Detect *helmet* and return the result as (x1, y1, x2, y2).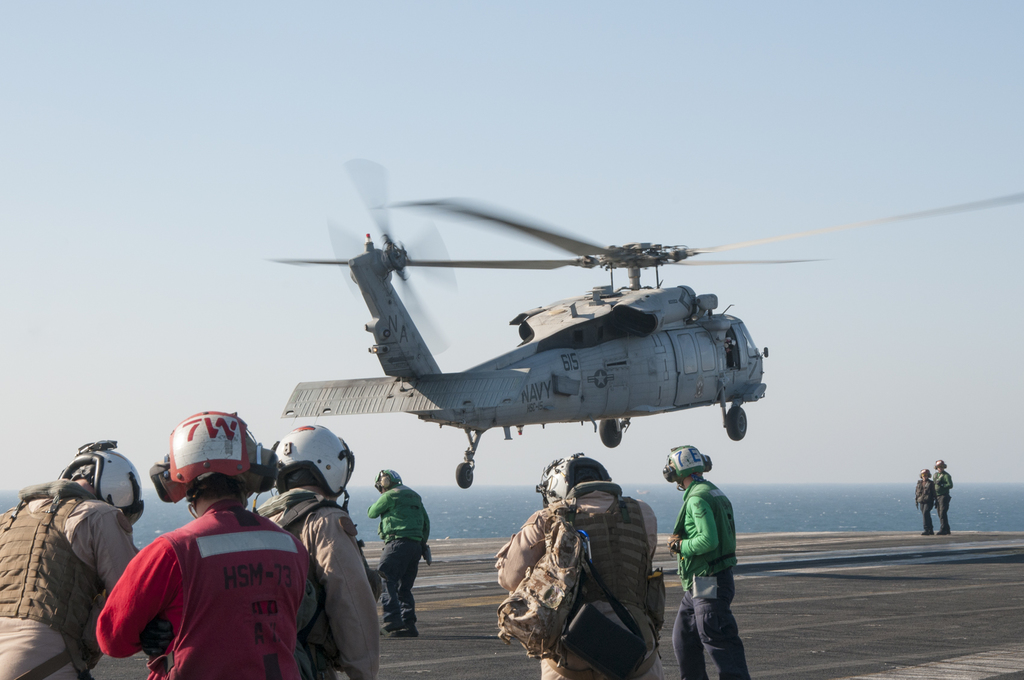
(60, 437, 144, 527).
